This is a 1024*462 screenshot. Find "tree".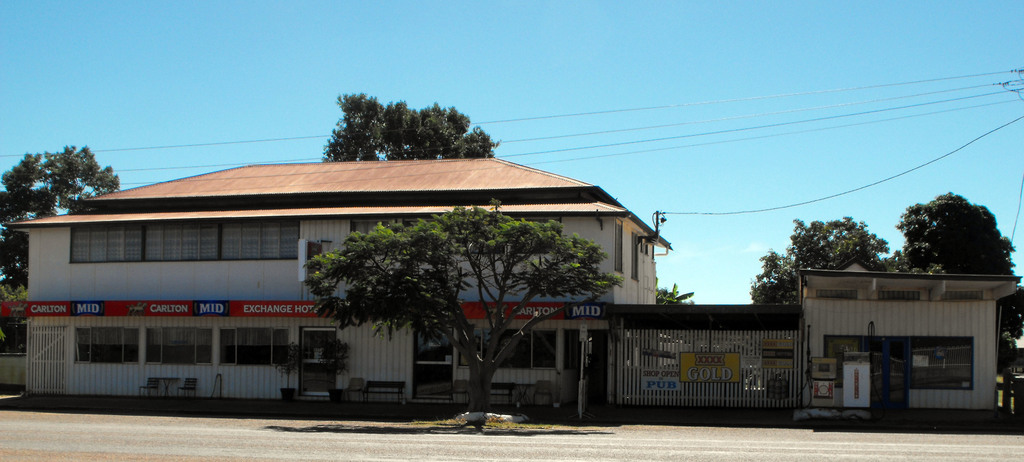
Bounding box: [left=287, top=94, right=509, bottom=158].
